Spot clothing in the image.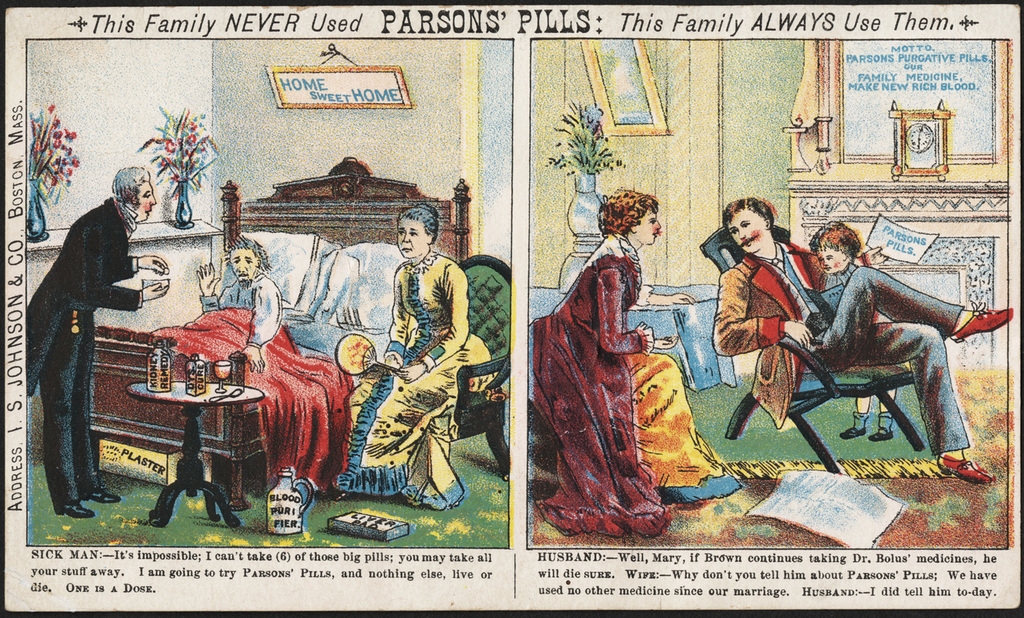
clothing found at [545,191,681,531].
